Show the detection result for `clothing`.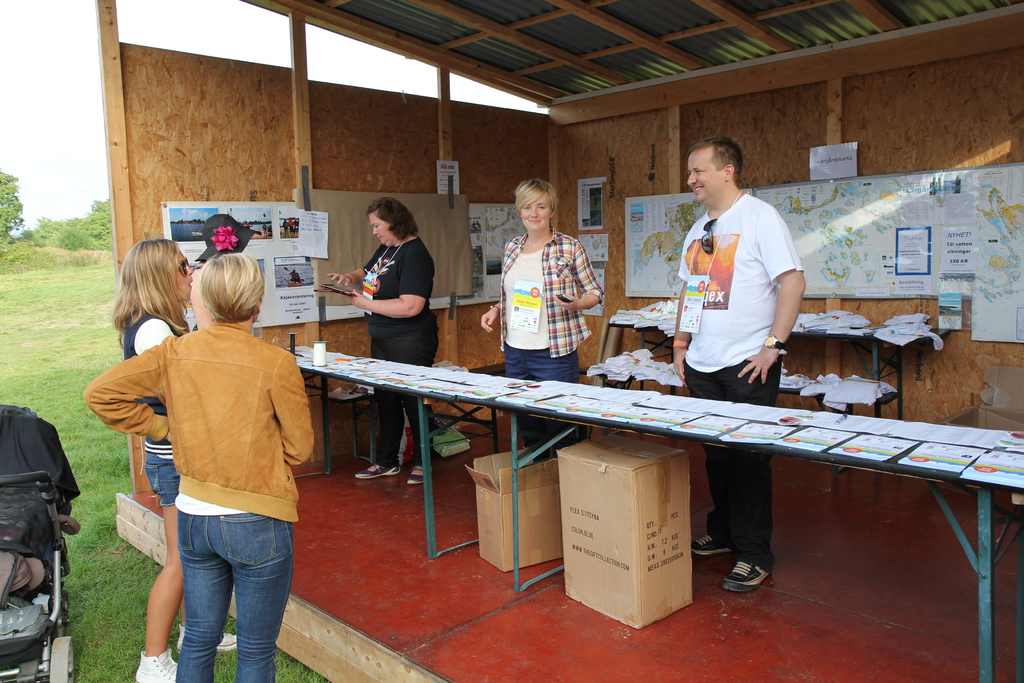
pyautogui.locateOnScreen(670, 201, 801, 572).
